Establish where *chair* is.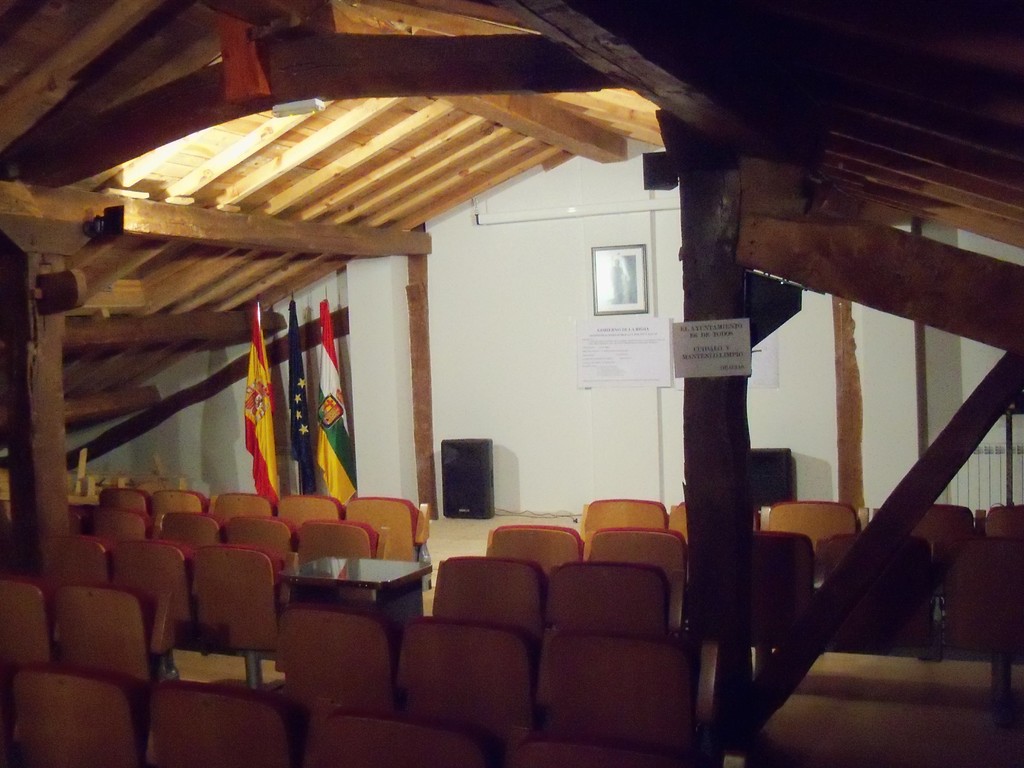
Established at pyautogui.locateOnScreen(50, 586, 159, 765).
